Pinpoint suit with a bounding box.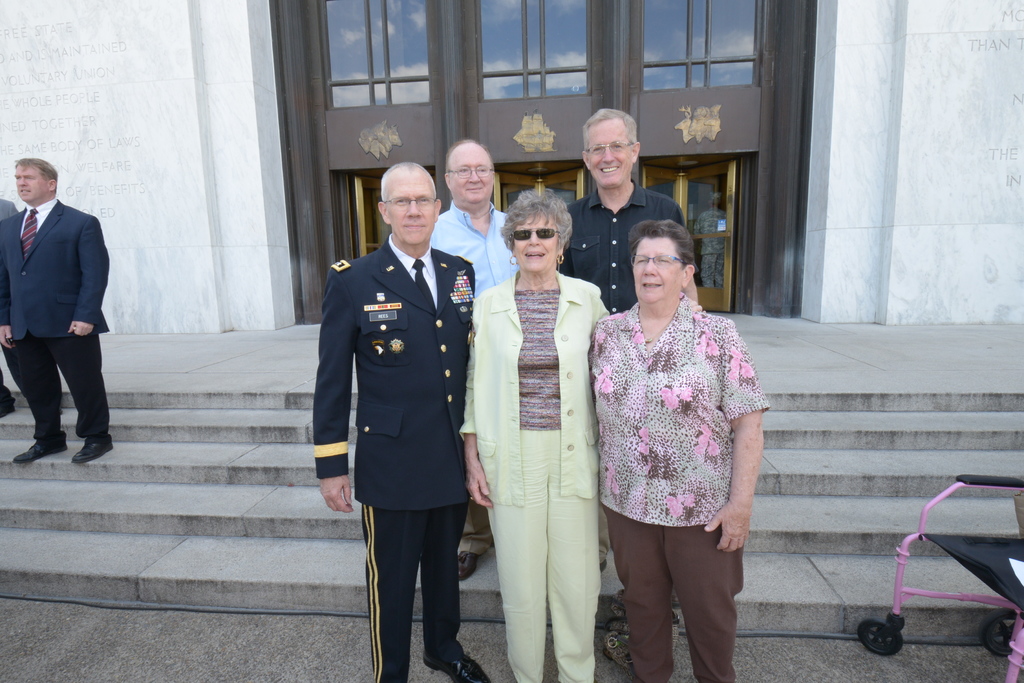
locate(0, 195, 113, 441).
